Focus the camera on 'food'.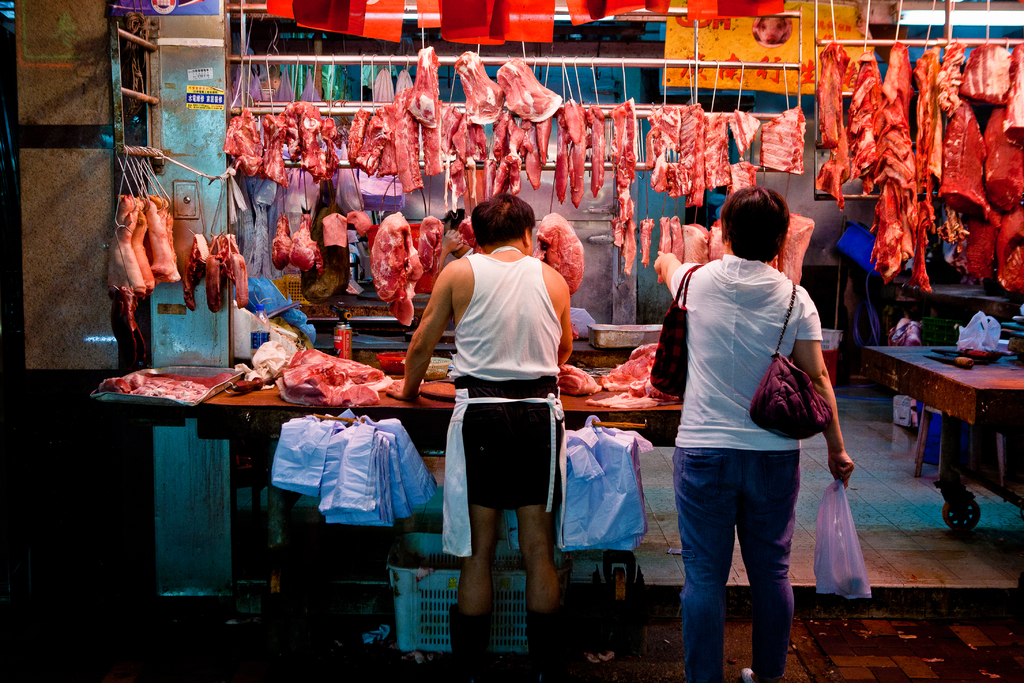
Focus region: 684,221,710,264.
